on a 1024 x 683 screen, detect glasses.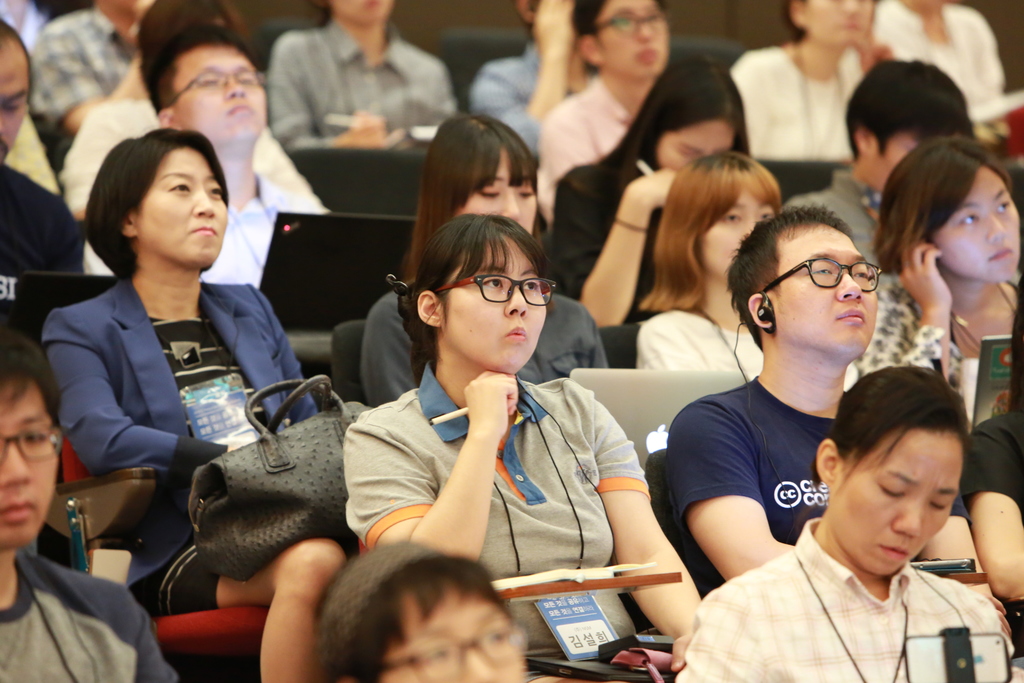
BBox(170, 67, 269, 102).
